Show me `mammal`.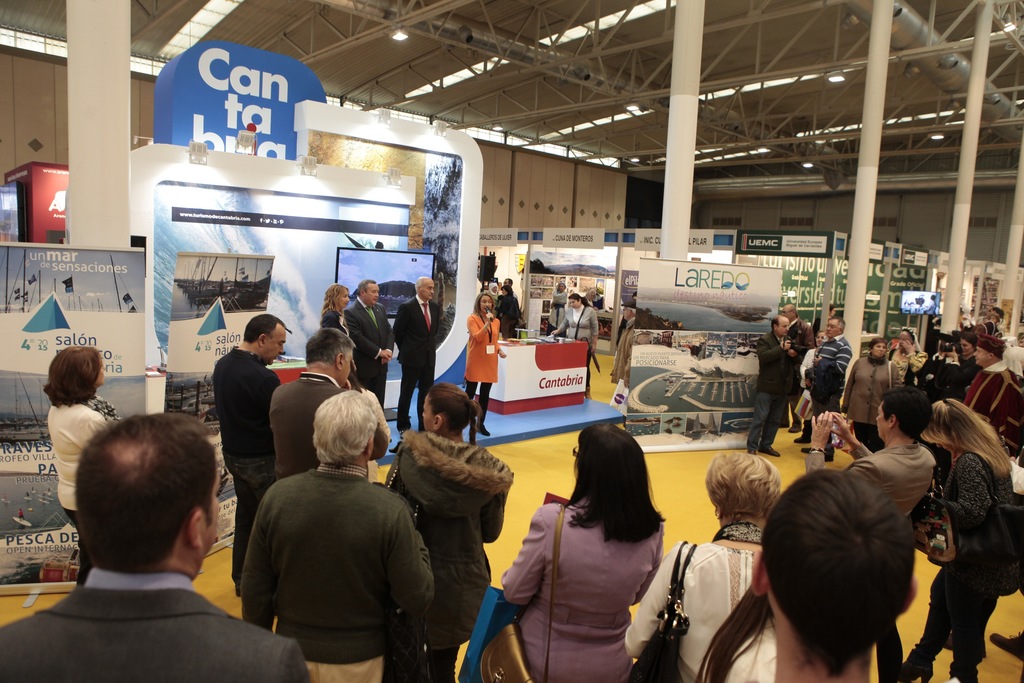
`mammal` is here: (x1=803, y1=389, x2=939, y2=682).
